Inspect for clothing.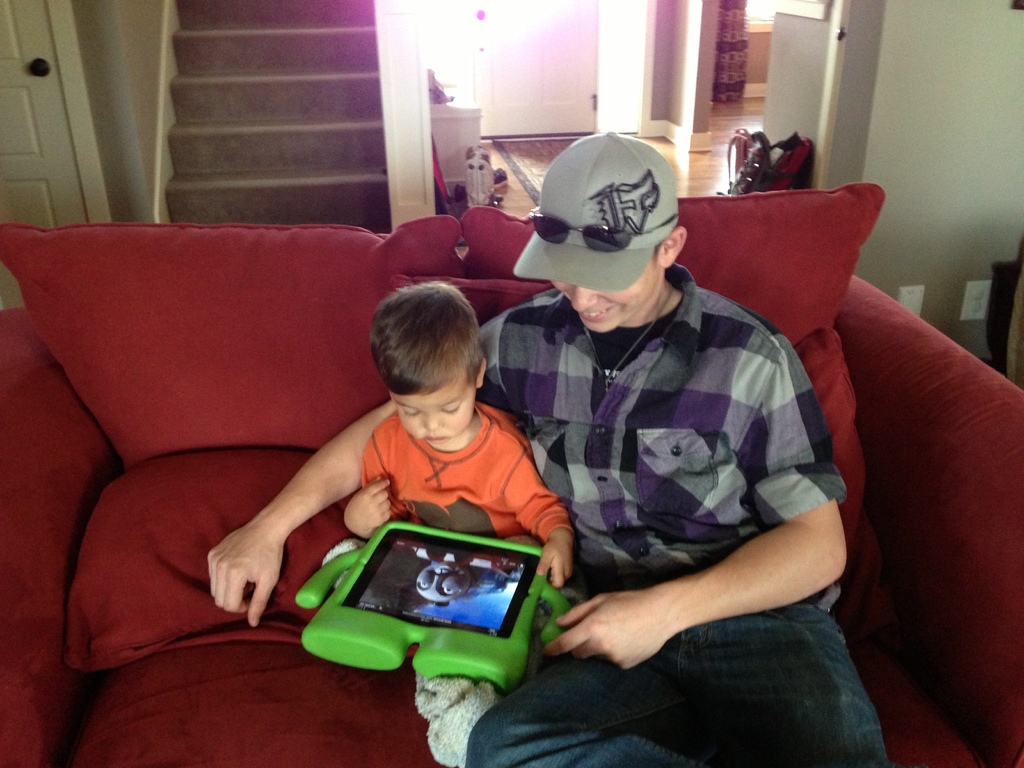
Inspection: 465, 604, 893, 767.
